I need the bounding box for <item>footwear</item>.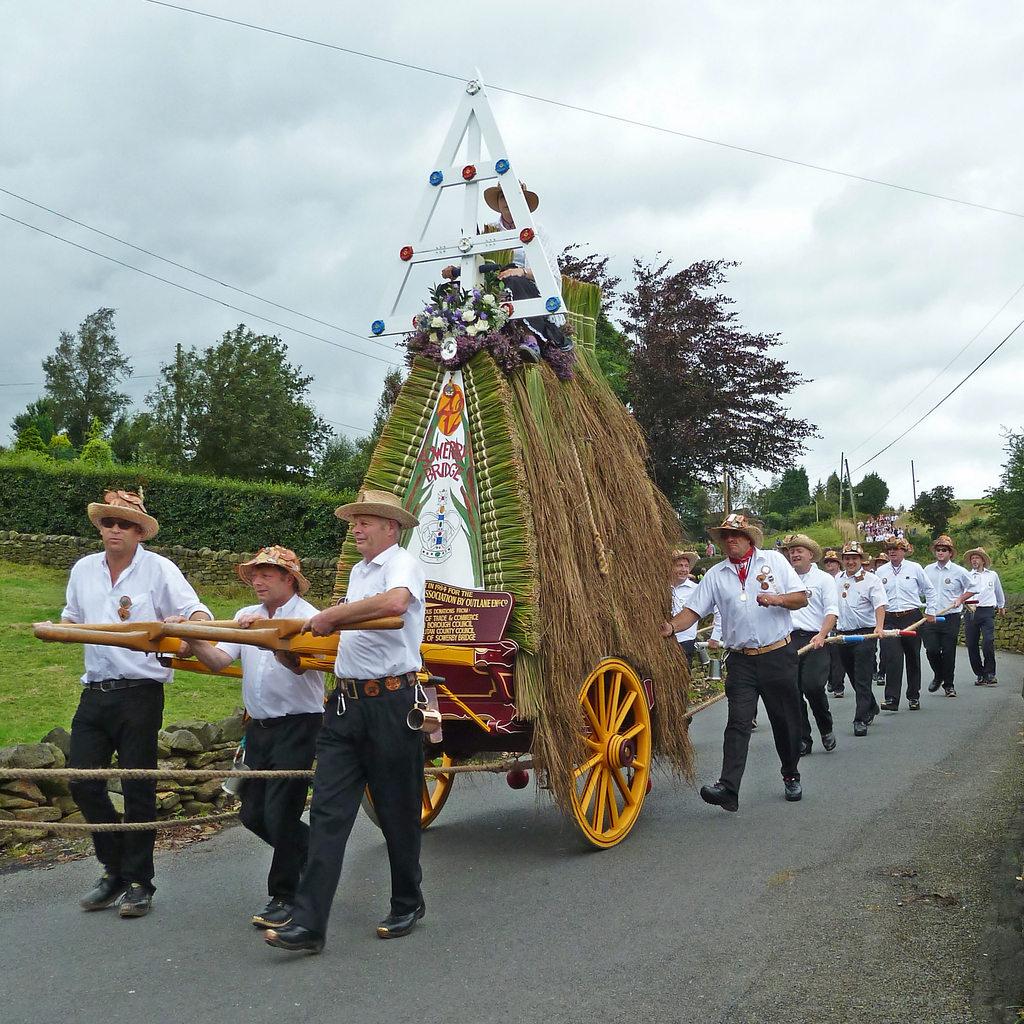
Here it is: (877, 704, 897, 709).
